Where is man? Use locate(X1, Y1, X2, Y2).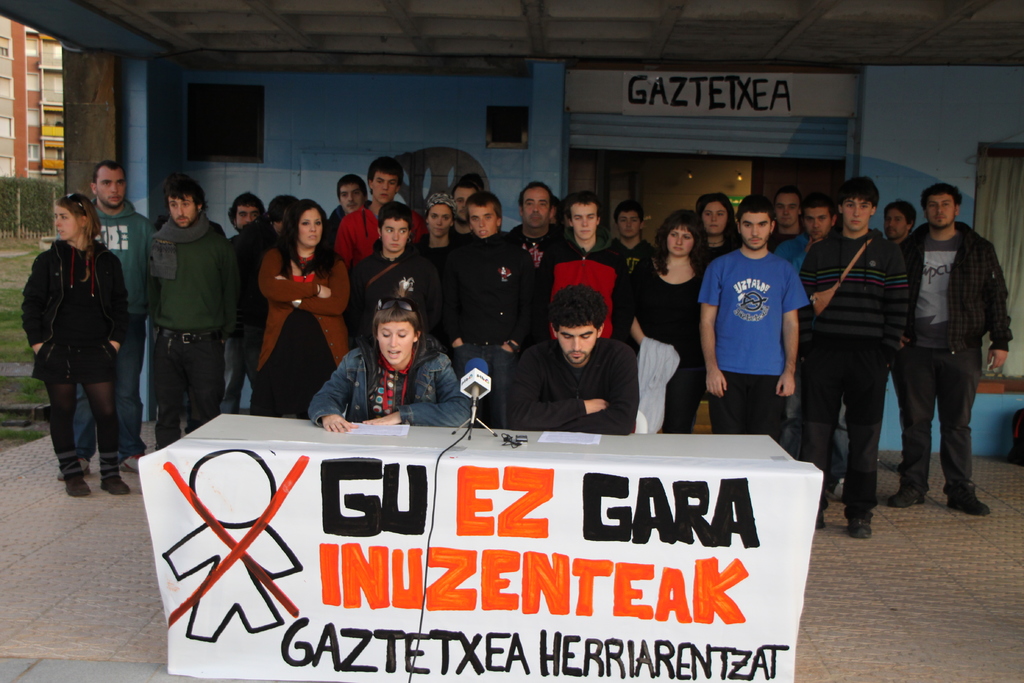
locate(147, 169, 234, 454).
